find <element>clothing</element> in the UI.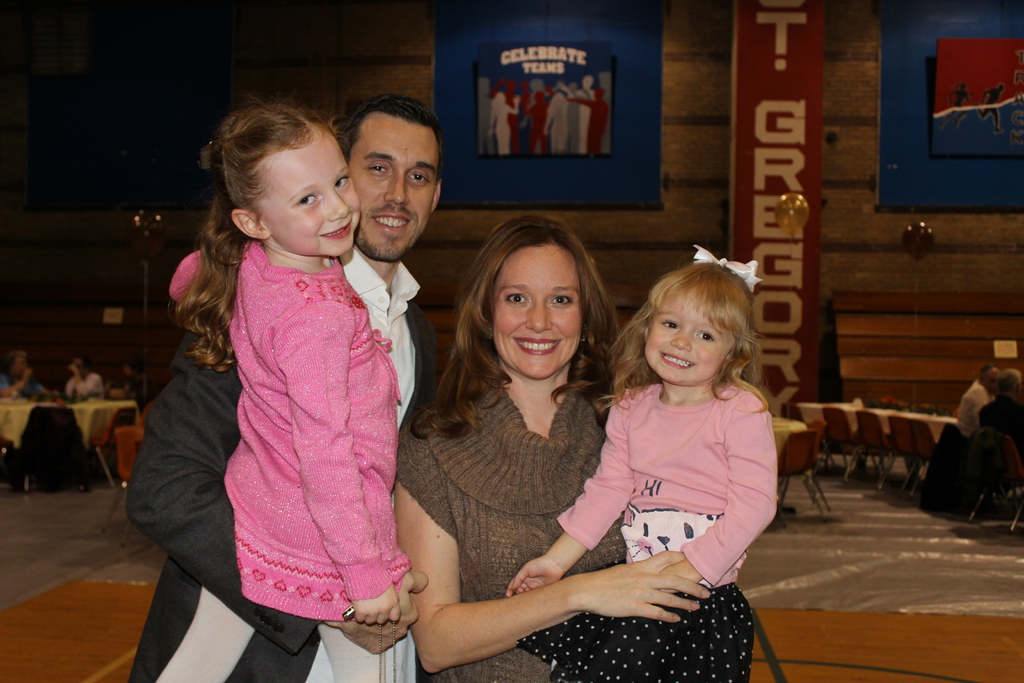
UI element at [392,370,598,682].
